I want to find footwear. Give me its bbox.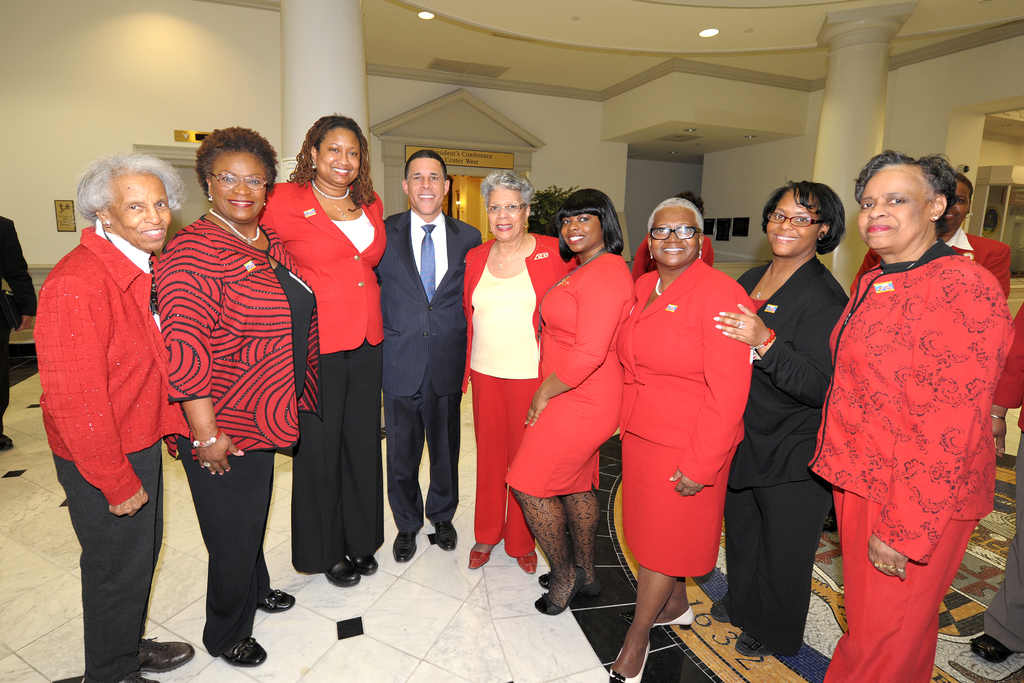
(713,587,743,614).
